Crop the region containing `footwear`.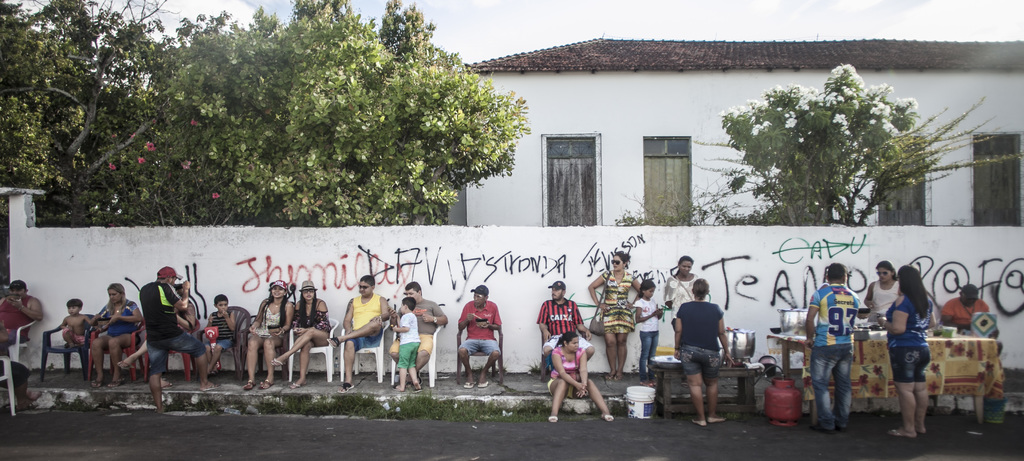
Crop region: x1=479, y1=378, x2=491, y2=387.
